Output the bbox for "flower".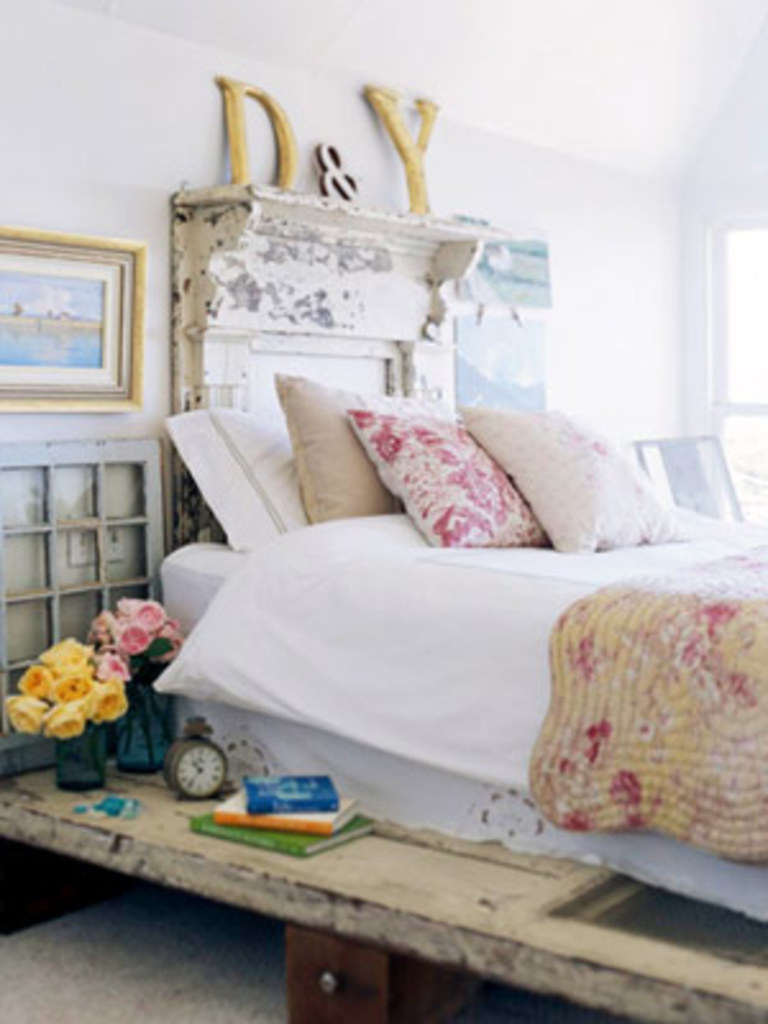
BBox(49, 671, 90, 709).
